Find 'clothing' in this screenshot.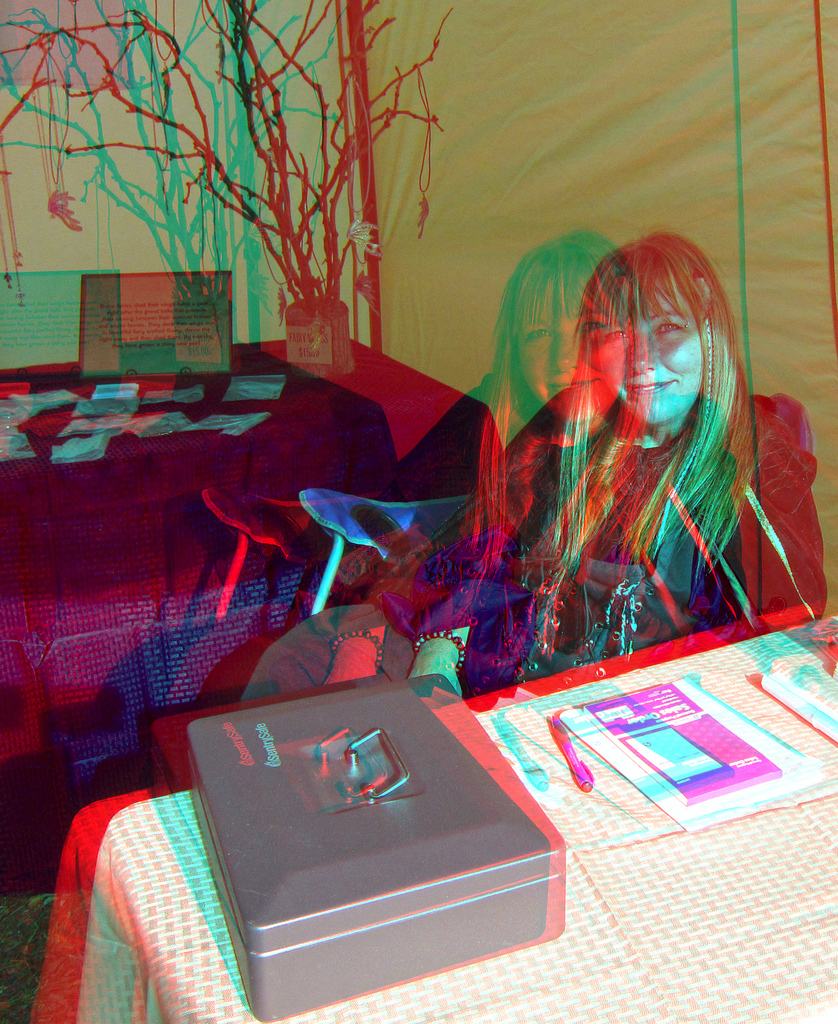
The bounding box for 'clothing' is (260, 390, 771, 699).
